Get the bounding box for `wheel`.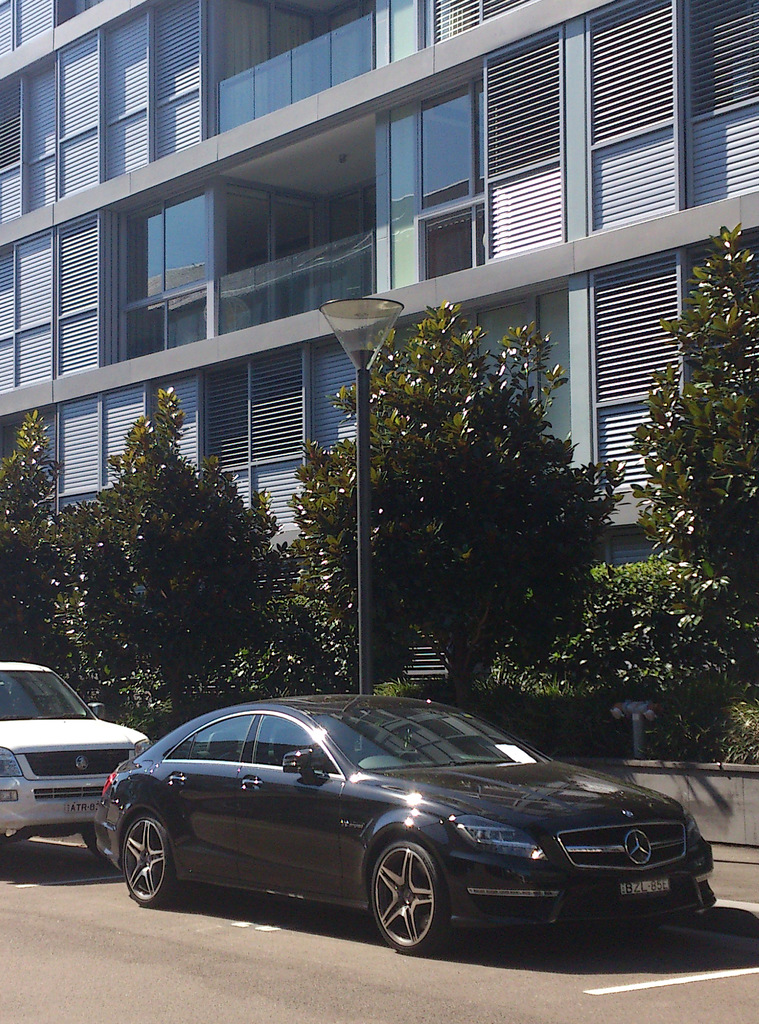
82, 828, 97, 852.
